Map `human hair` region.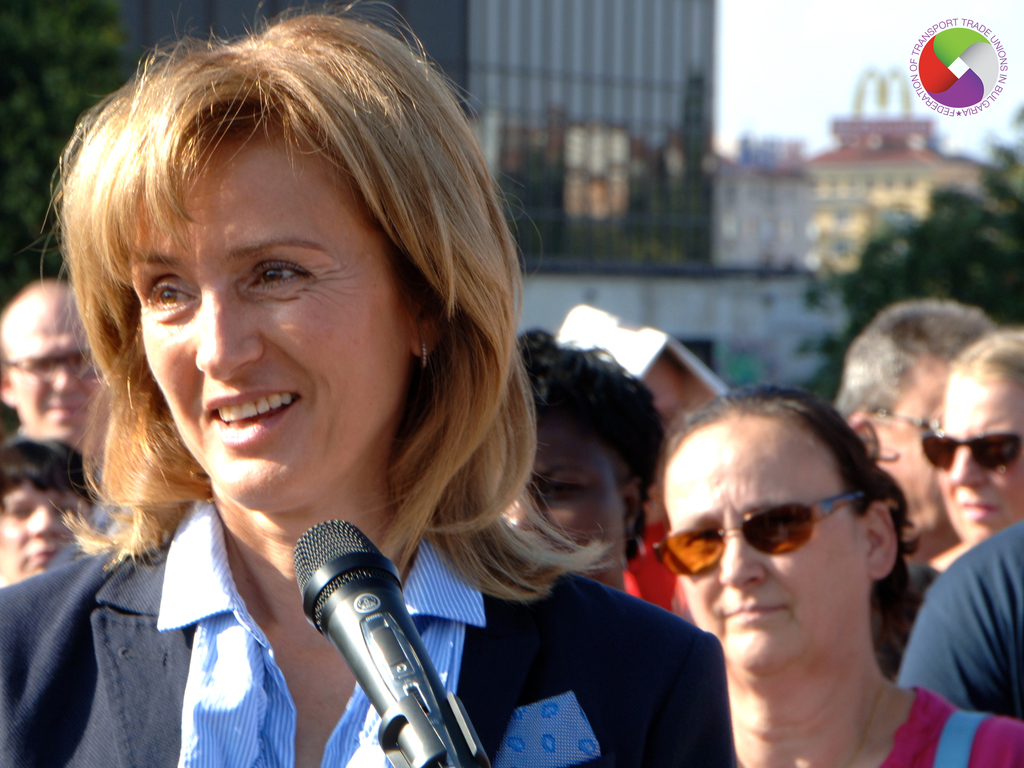
Mapped to x1=513 y1=325 x2=662 y2=566.
